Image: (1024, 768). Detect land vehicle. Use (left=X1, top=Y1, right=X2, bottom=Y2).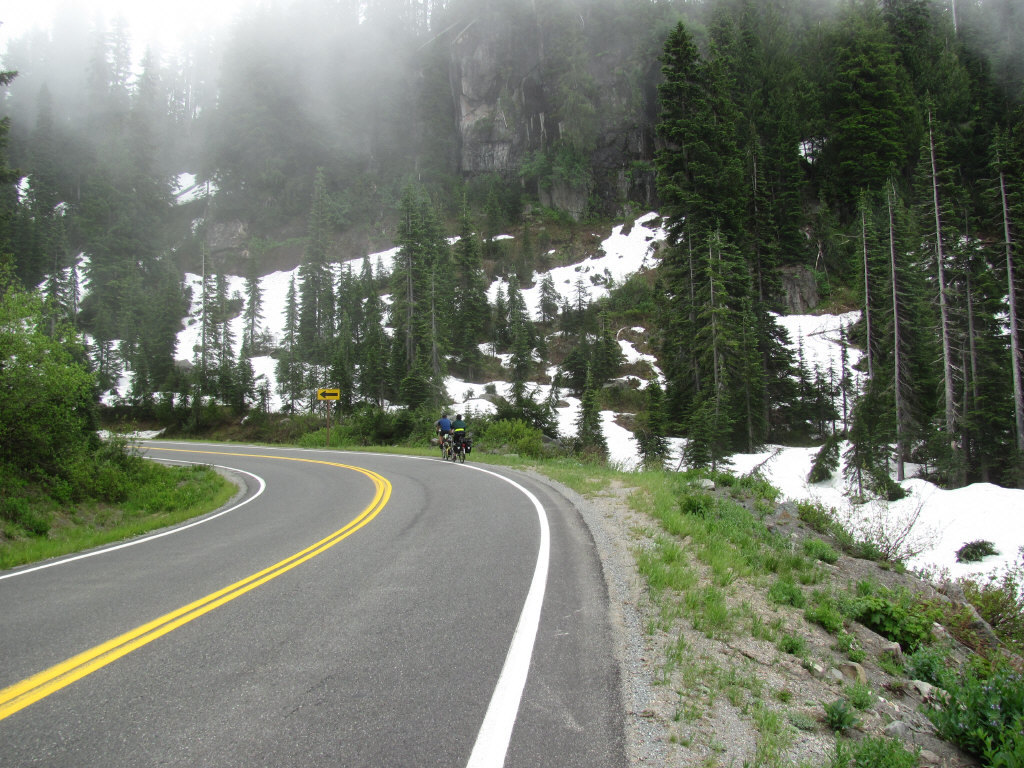
(left=438, top=420, right=468, bottom=462).
